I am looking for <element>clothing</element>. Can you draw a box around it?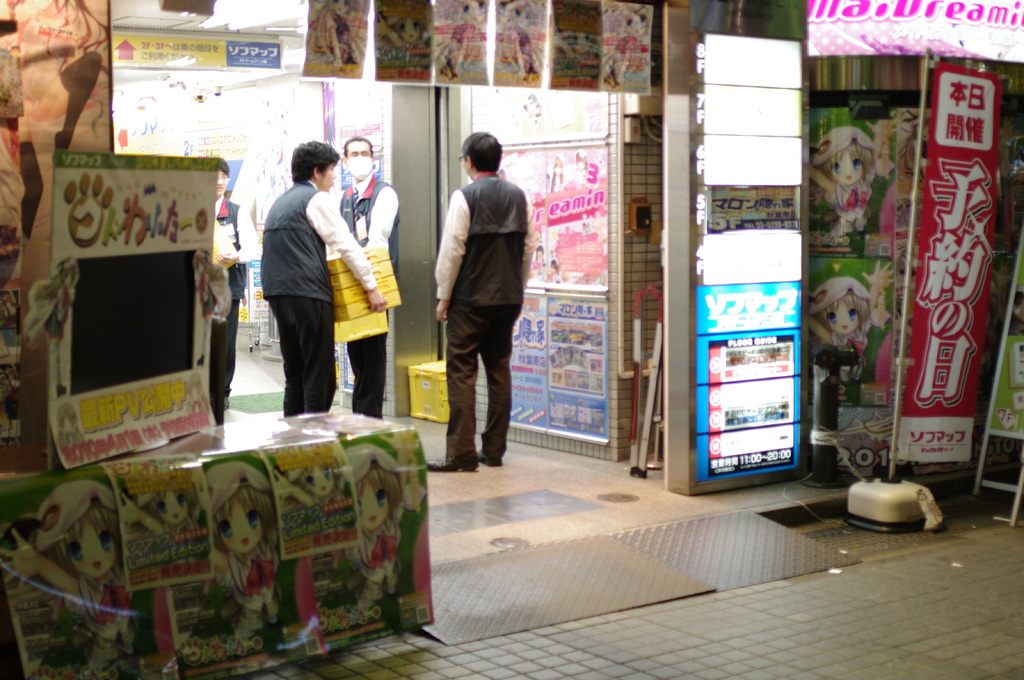
Sure, the bounding box is 336 175 404 418.
